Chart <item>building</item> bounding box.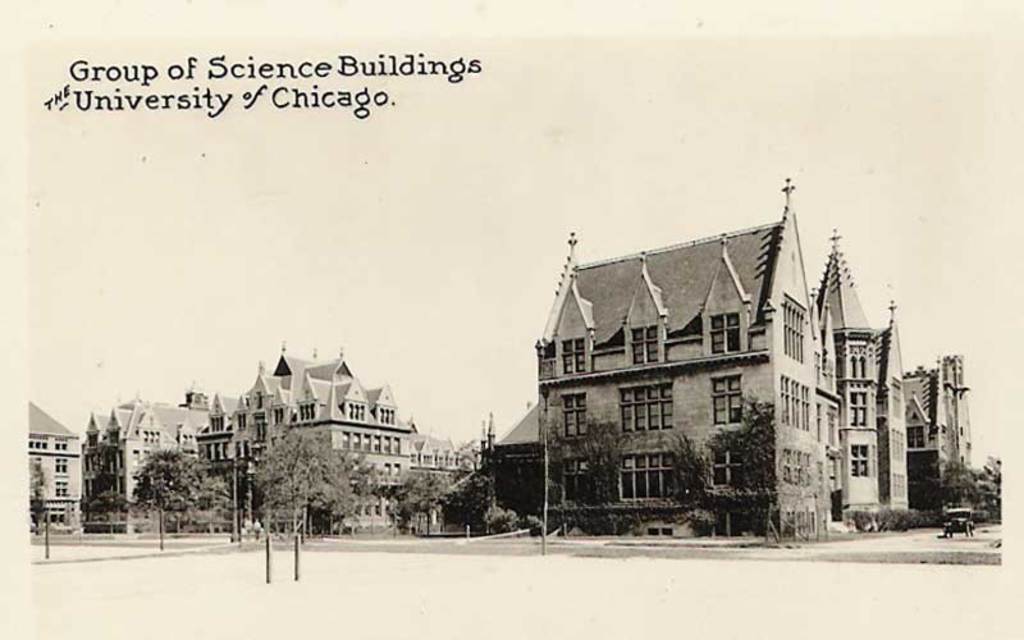
Charted: (x1=86, y1=340, x2=472, y2=530).
